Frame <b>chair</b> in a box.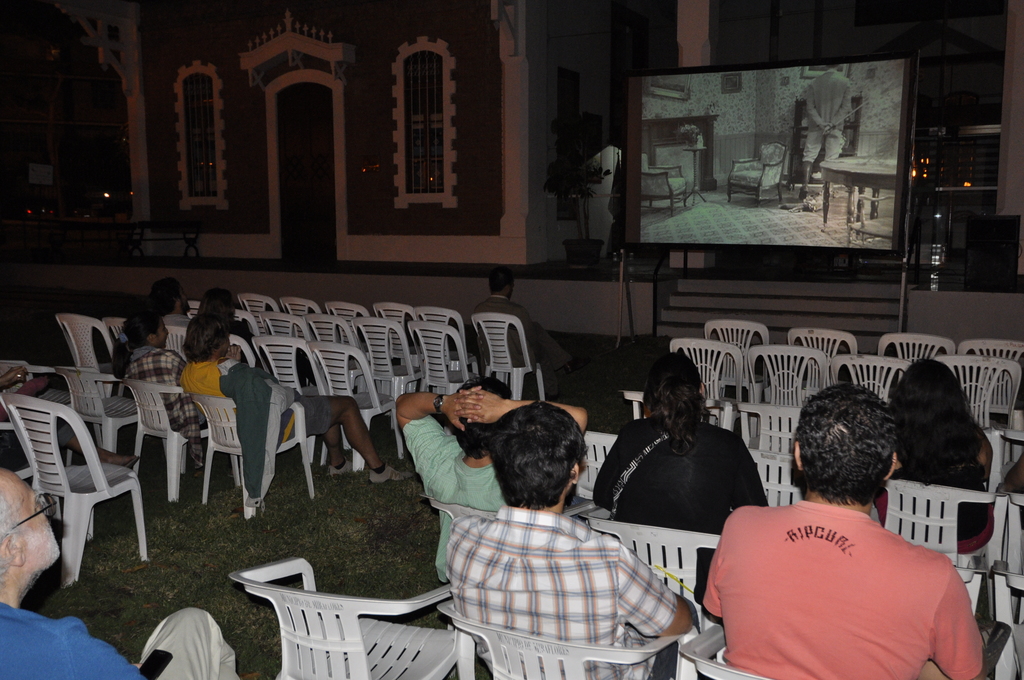
(left=987, top=490, right=1023, bottom=633).
